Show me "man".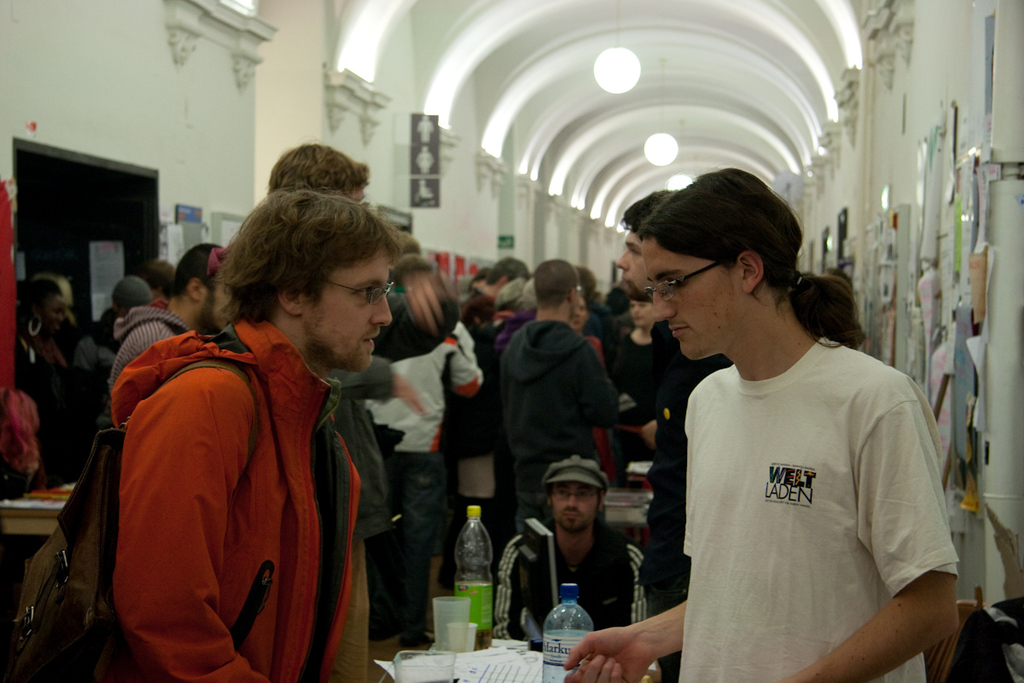
"man" is here: bbox=(475, 257, 626, 527).
